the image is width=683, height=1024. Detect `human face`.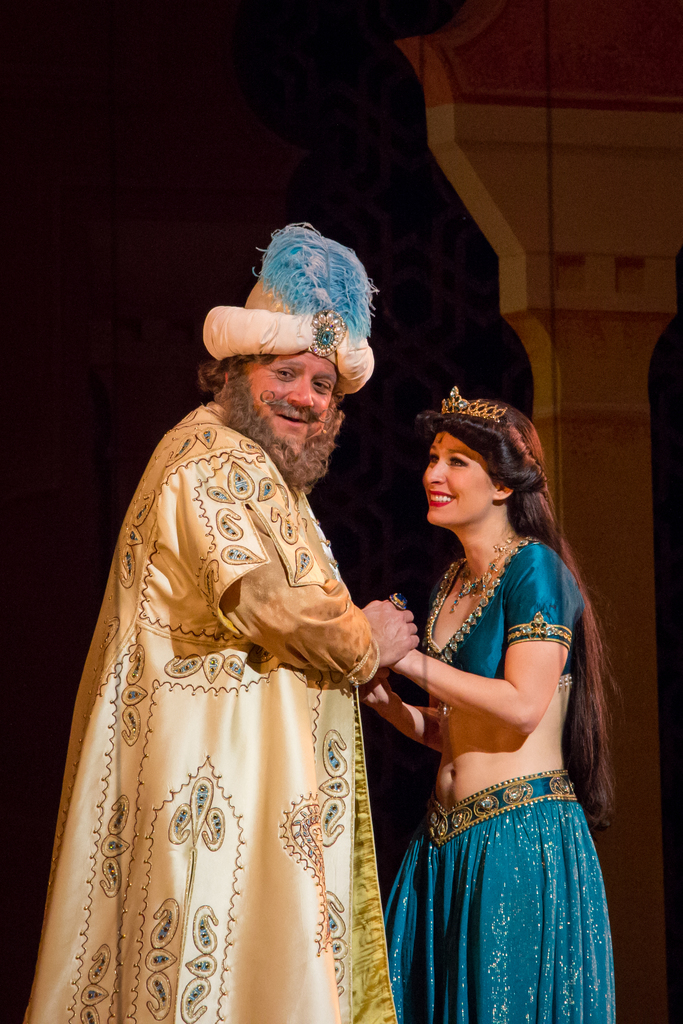
Detection: [424, 433, 494, 527].
